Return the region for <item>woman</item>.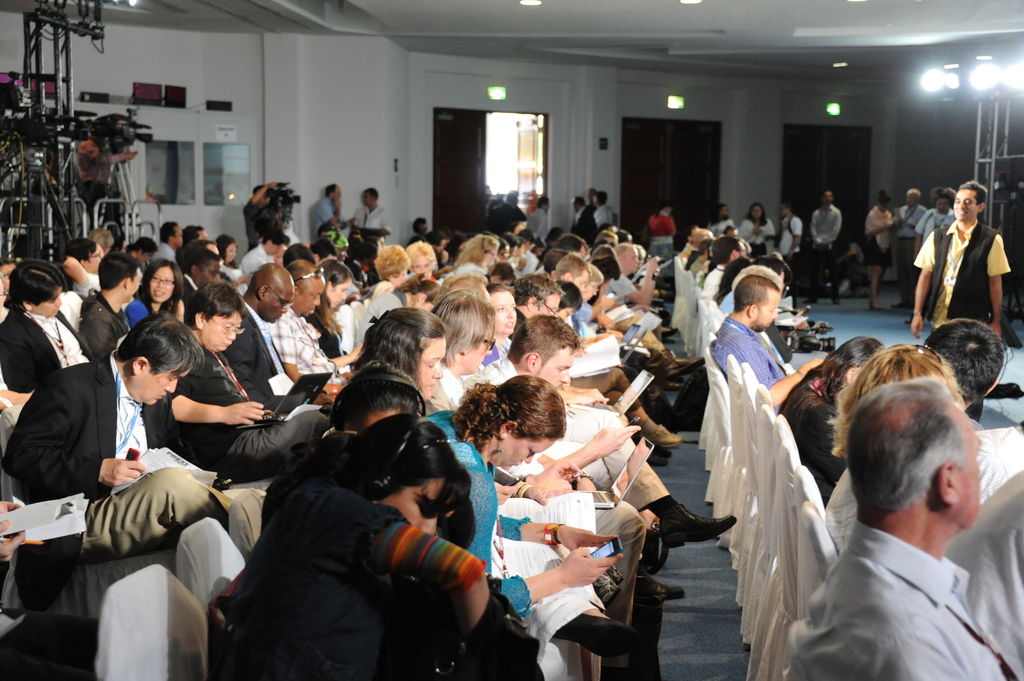
124 257 186 324.
